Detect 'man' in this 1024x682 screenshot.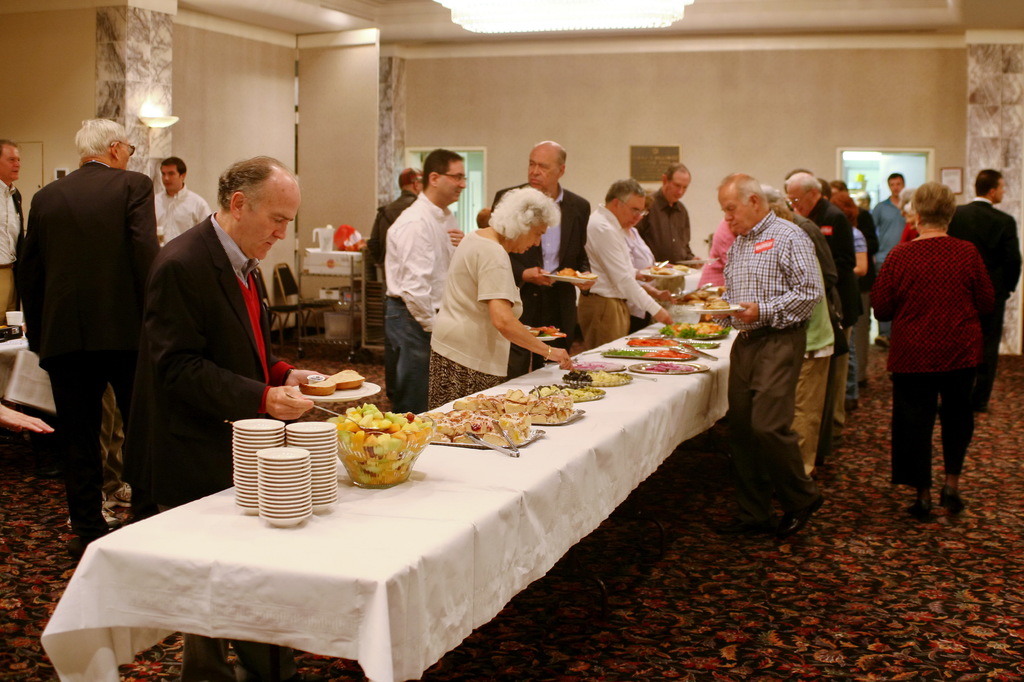
Detection: bbox=(633, 163, 706, 269).
